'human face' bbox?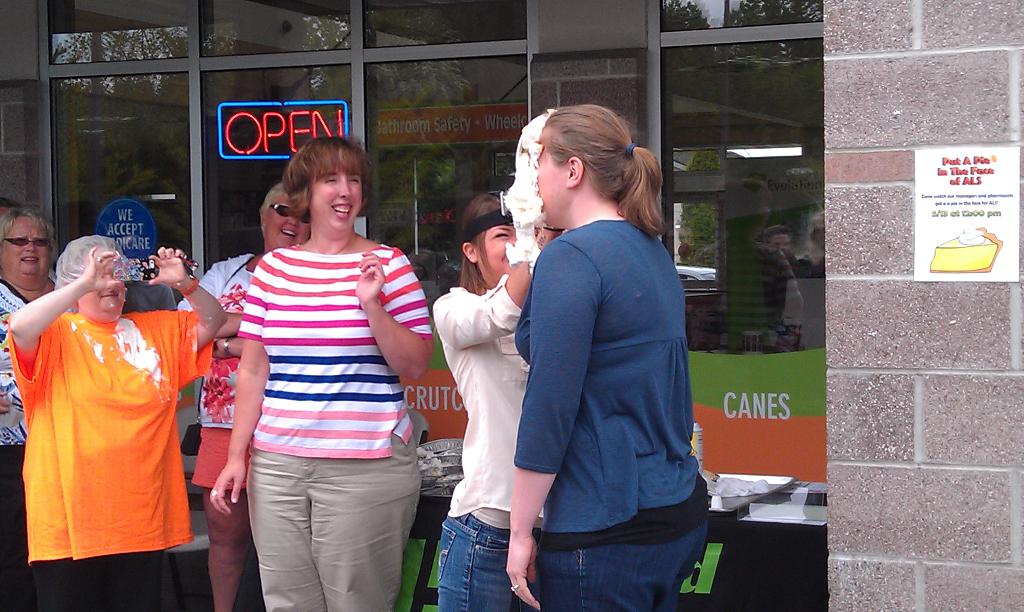
<bbox>308, 169, 363, 230</bbox>
